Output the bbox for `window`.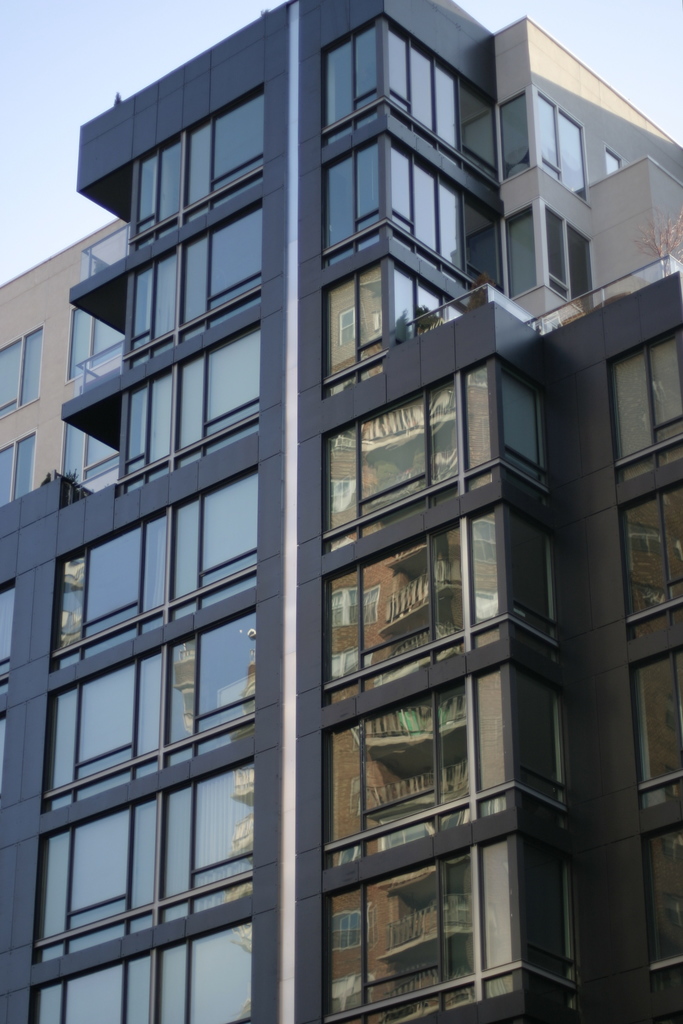
locate(327, 19, 384, 142).
